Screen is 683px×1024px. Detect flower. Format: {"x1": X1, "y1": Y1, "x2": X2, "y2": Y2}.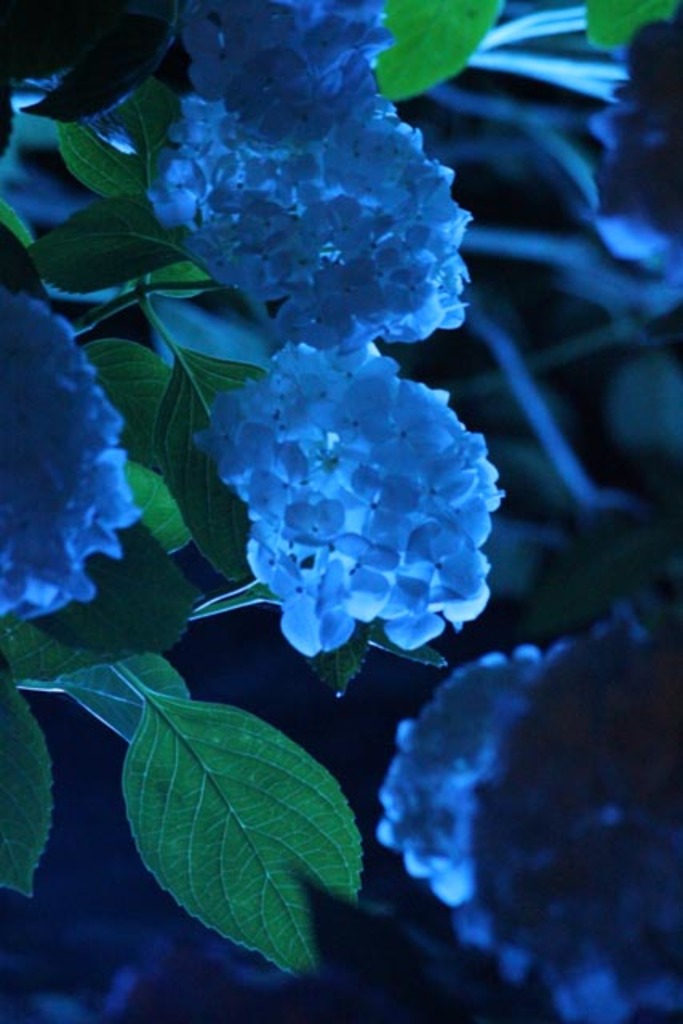
{"x1": 146, "y1": 94, "x2": 489, "y2": 352}.
